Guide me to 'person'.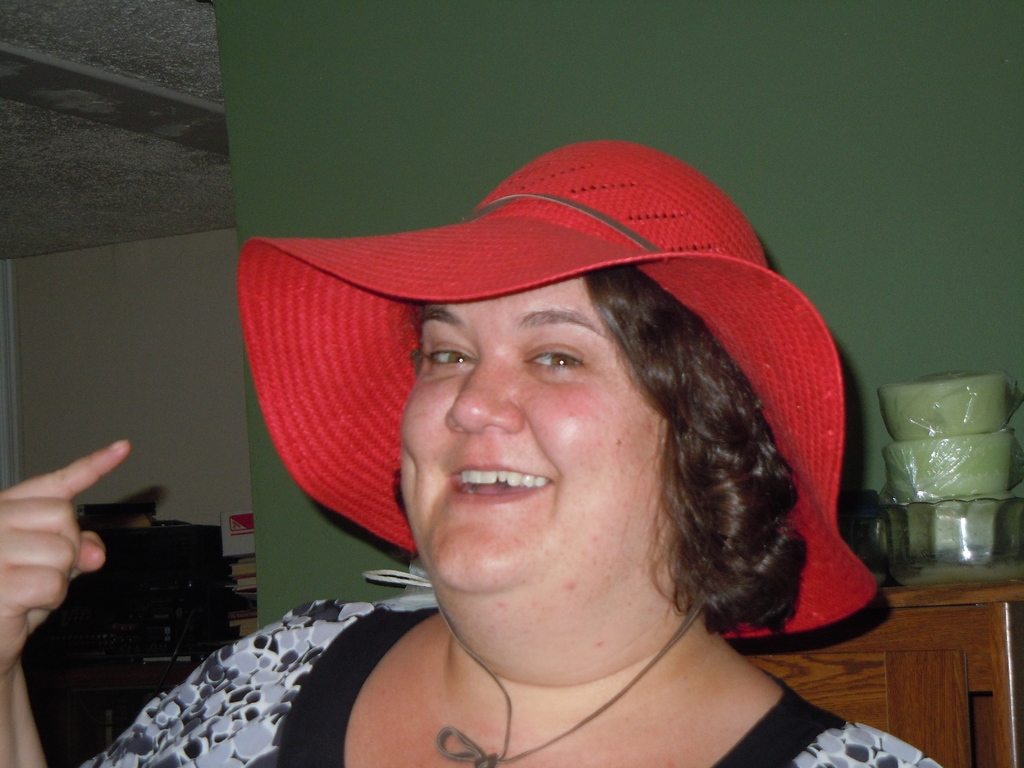
Guidance: (143, 152, 939, 767).
